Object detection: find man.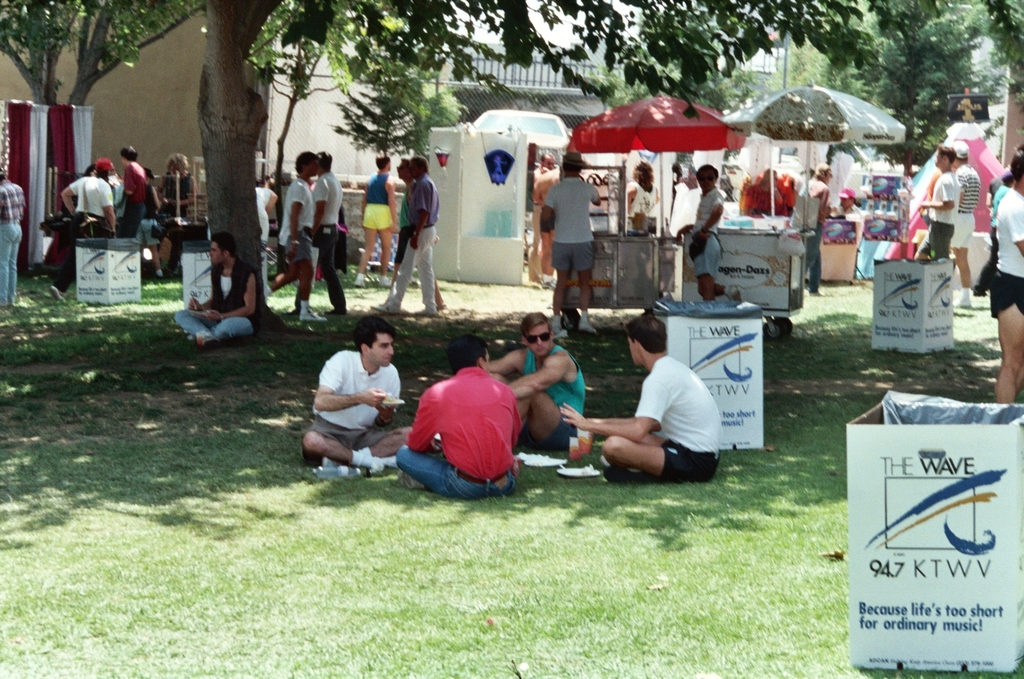
912 140 961 257.
